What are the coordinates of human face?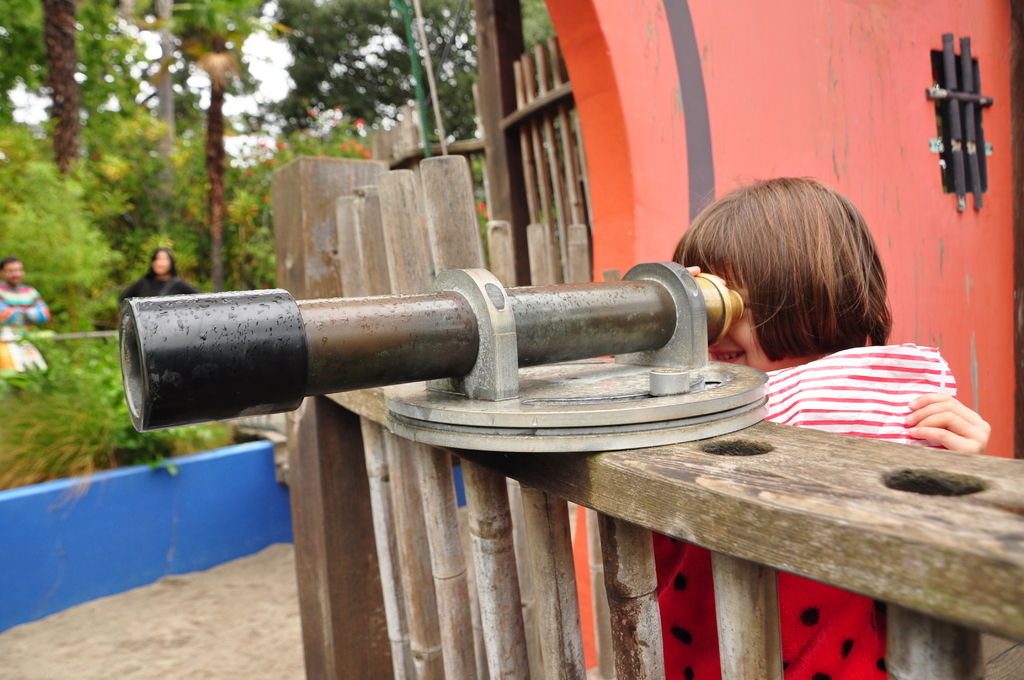
3 262 24 287.
